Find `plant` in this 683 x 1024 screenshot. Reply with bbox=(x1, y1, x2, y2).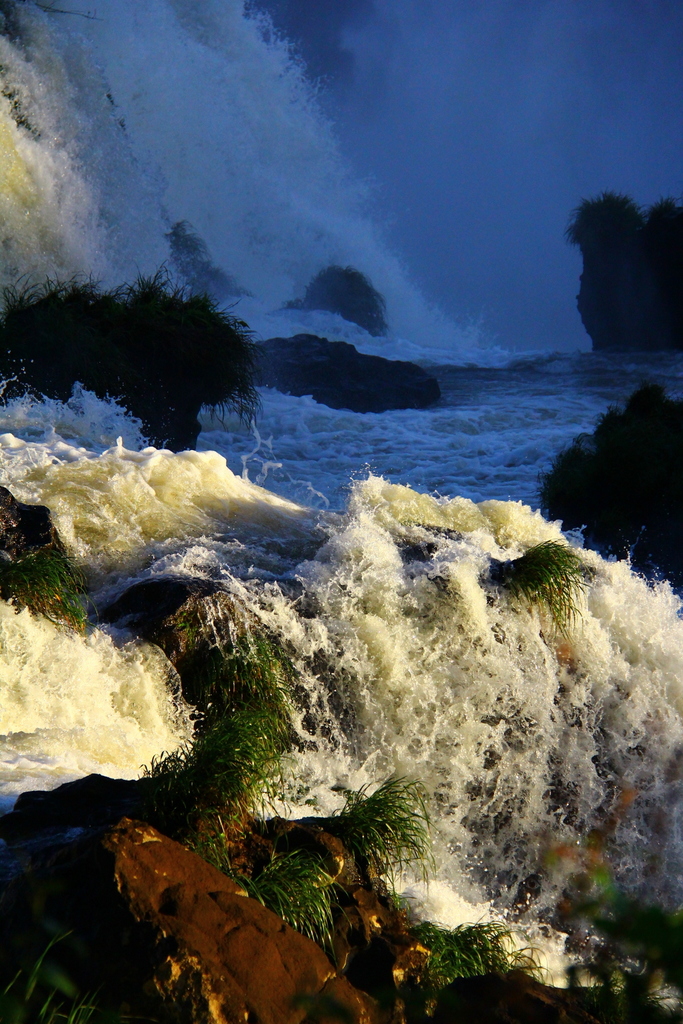
bbox=(232, 844, 353, 967).
